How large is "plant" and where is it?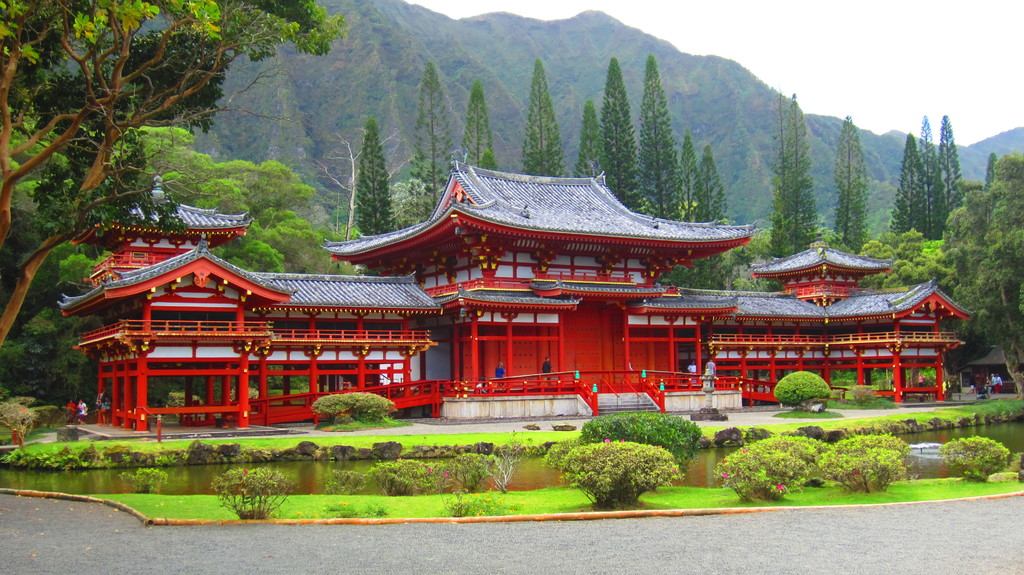
Bounding box: 576, 413, 697, 473.
